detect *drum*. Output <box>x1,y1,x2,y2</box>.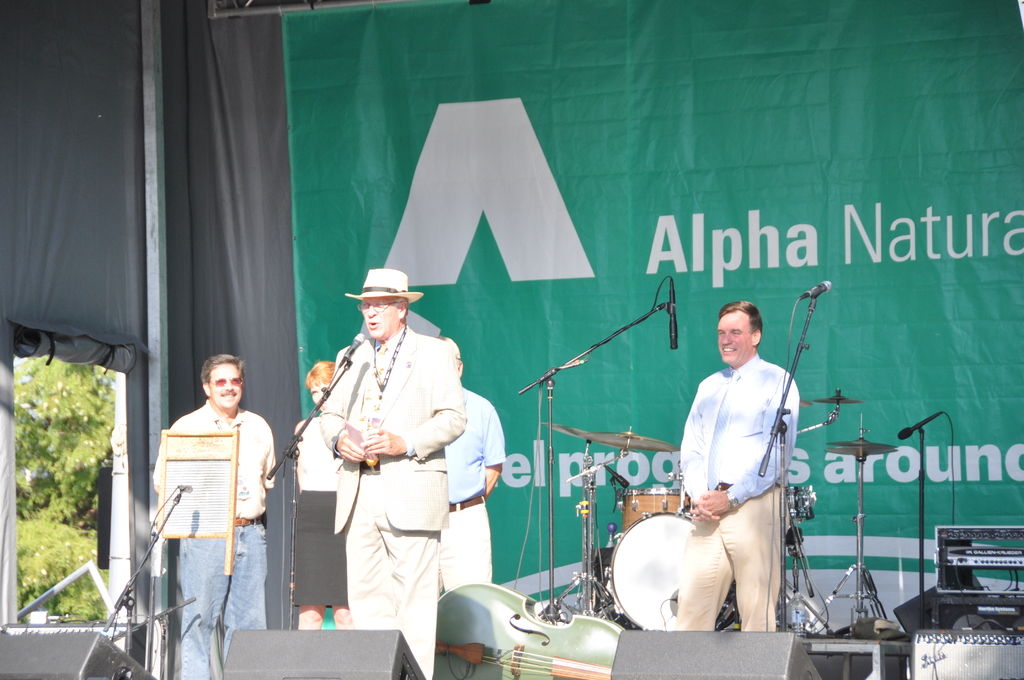
<box>605,512,737,630</box>.
